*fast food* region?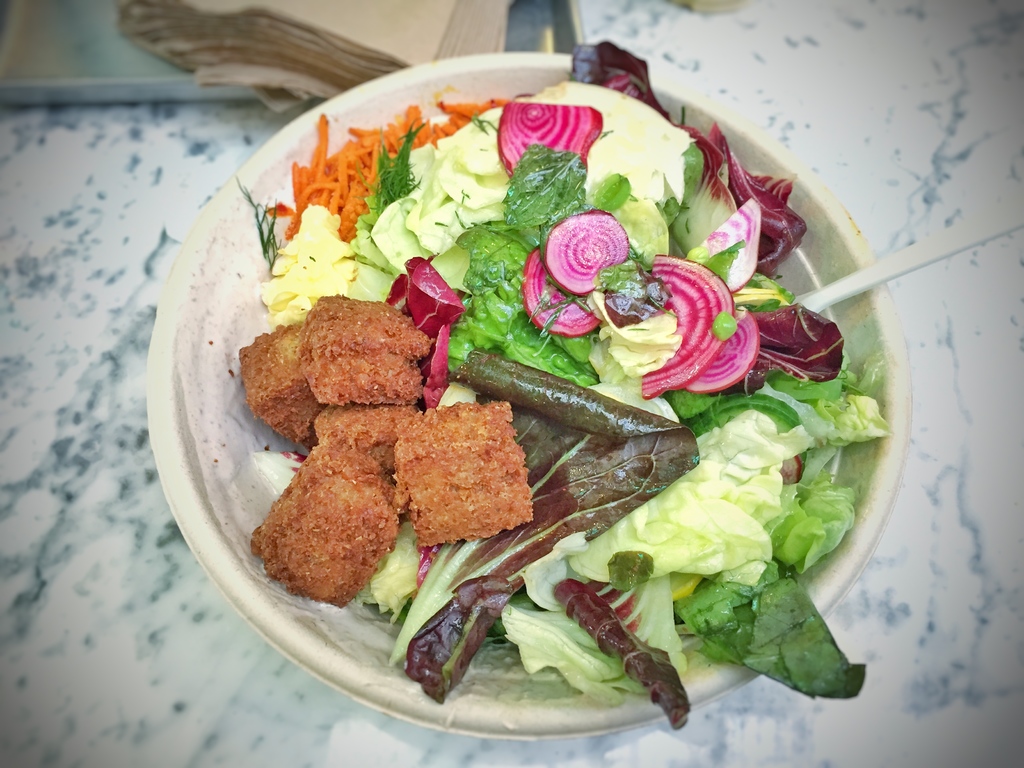
Rect(397, 404, 532, 545)
